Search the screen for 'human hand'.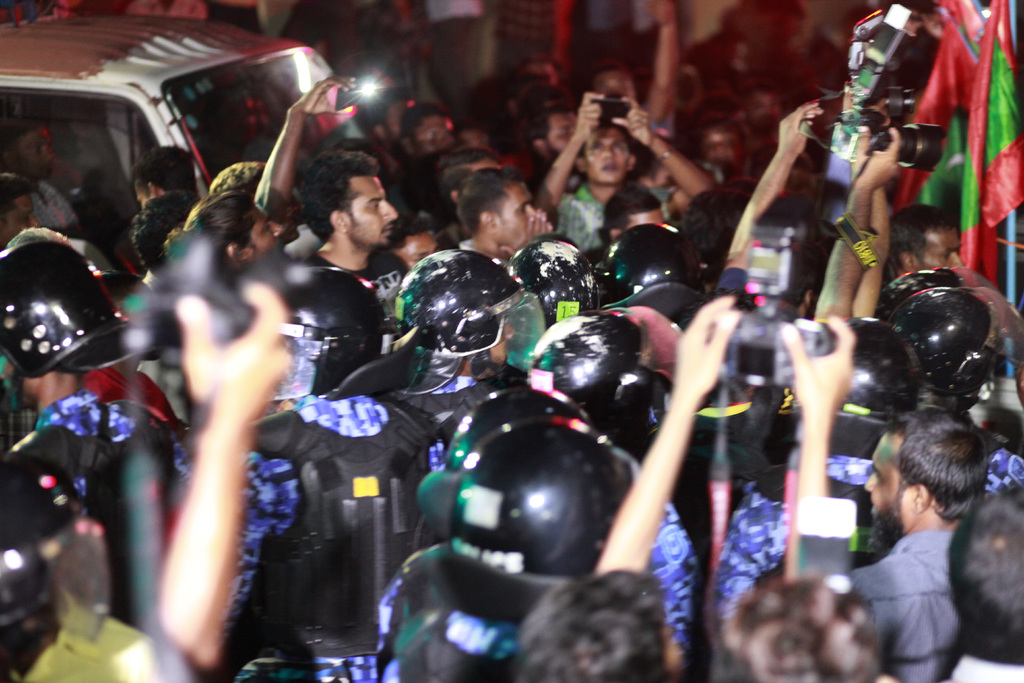
Found at l=846, t=126, r=904, b=194.
